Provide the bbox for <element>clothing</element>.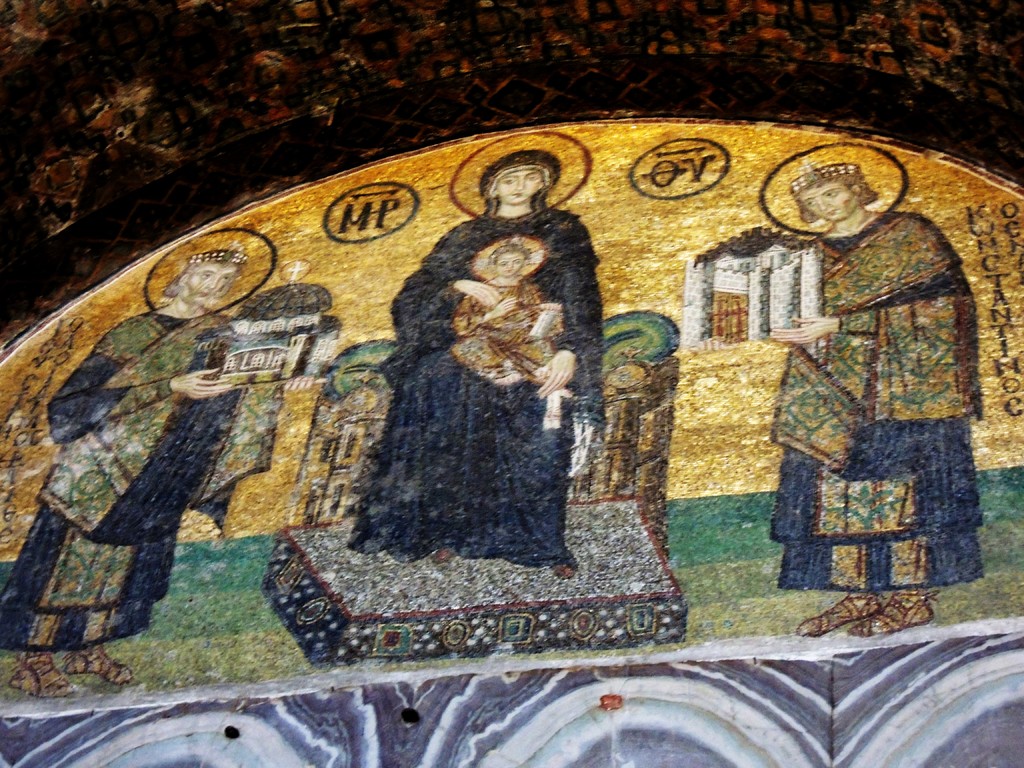
box=[456, 280, 563, 391].
